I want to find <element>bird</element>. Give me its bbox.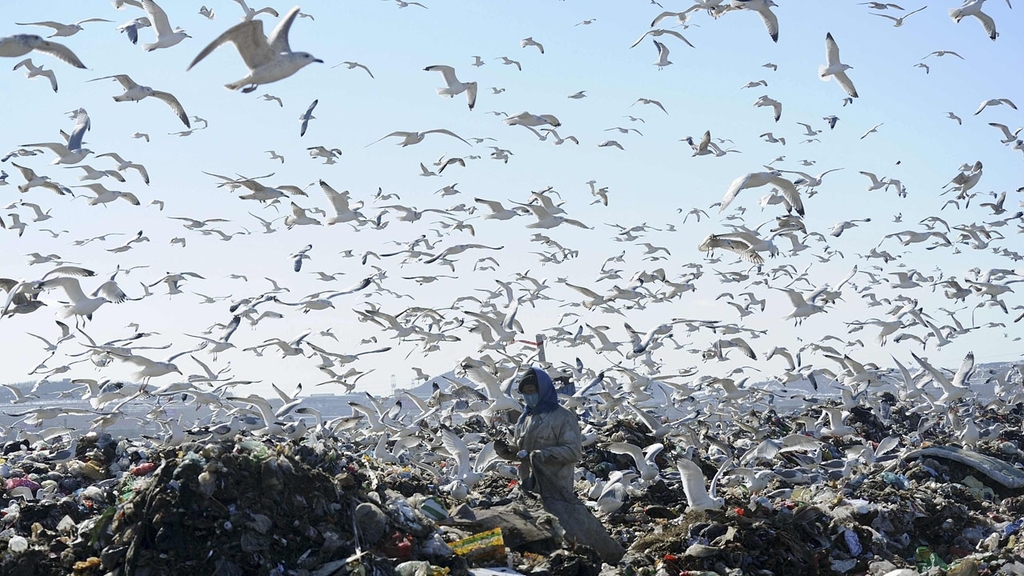
(x1=192, y1=12, x2=310, y2=98).
